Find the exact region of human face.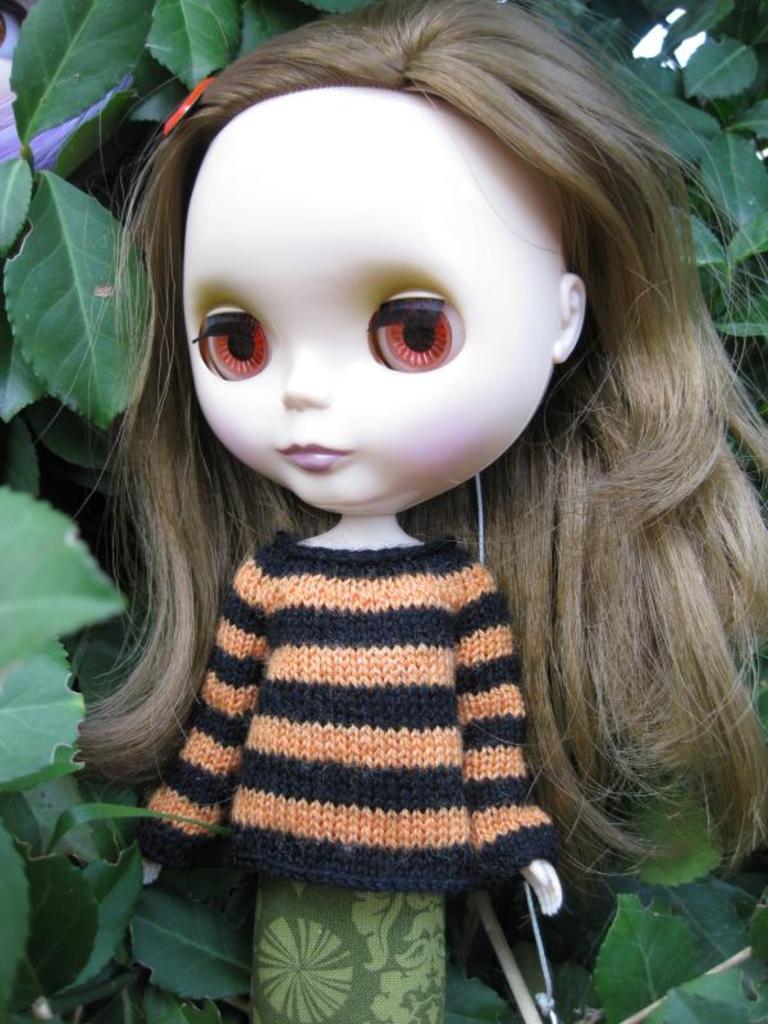
Exact region: select_region(182, 81, 554, 513).
